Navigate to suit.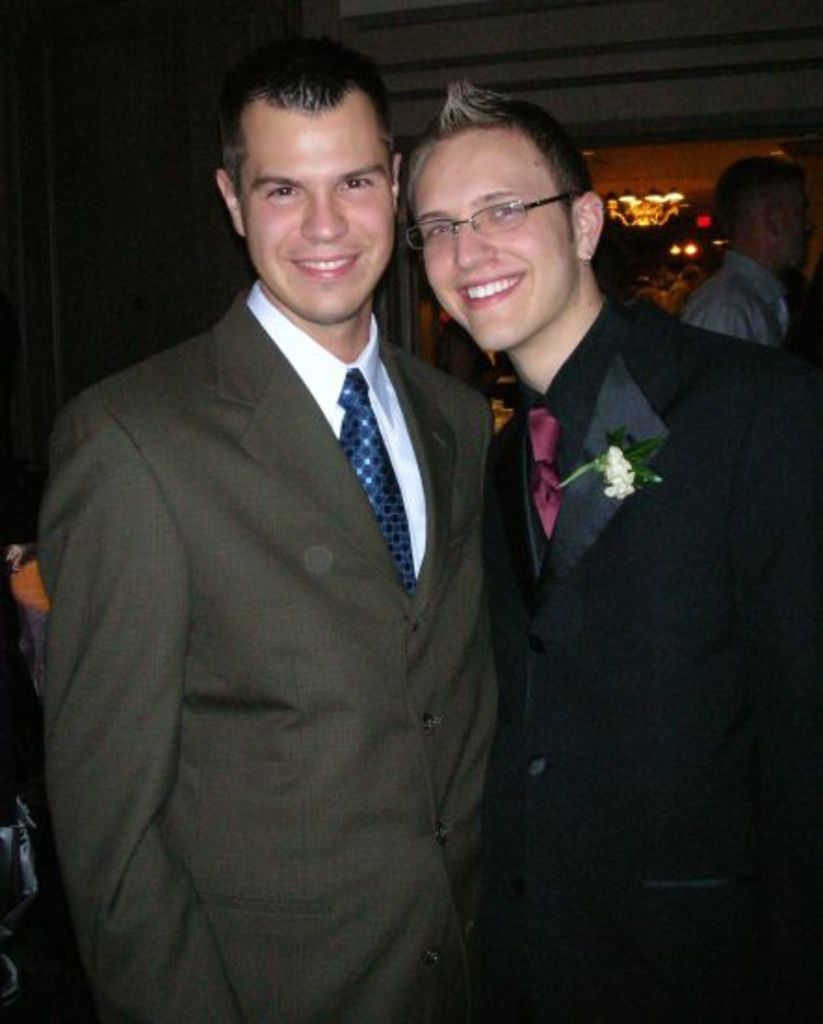
Navigation target: 487,303,821,1022.
